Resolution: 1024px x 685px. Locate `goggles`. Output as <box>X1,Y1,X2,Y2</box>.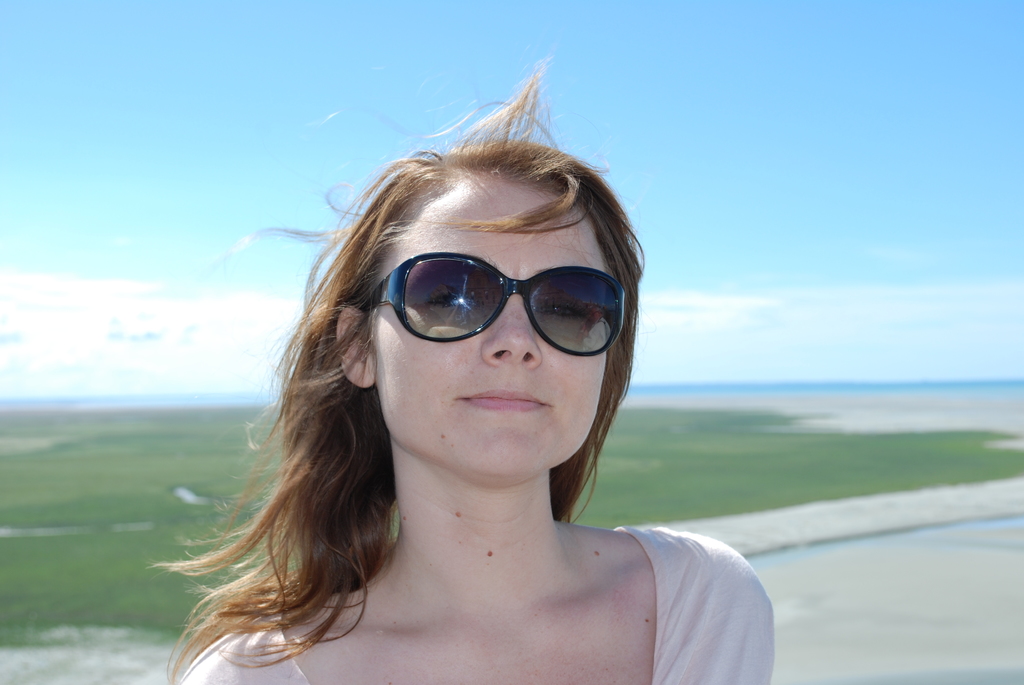
<box>362,248,625,358</box>.
